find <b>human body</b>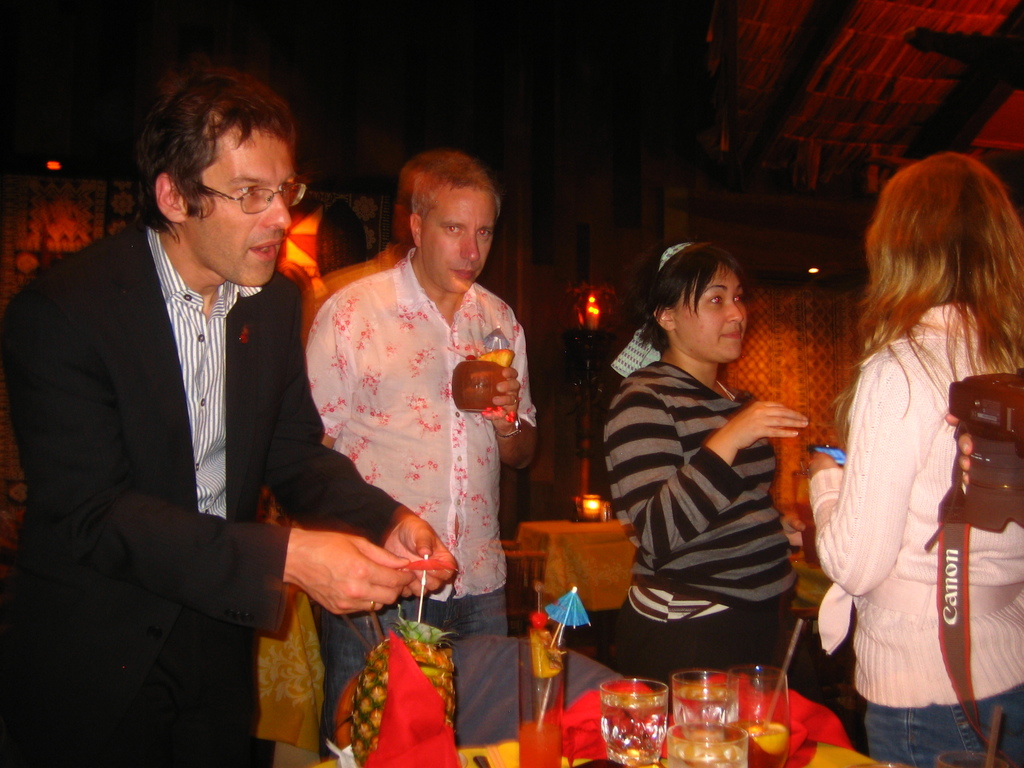
l=303, t=244, r=403, b=358
